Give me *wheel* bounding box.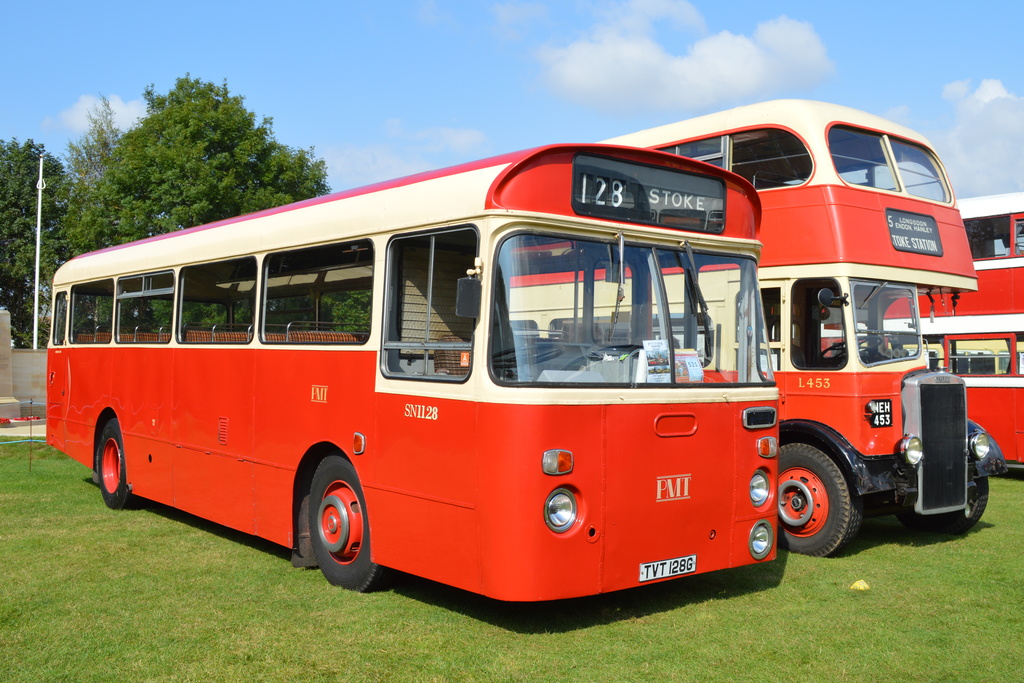
{"x1": 96, "y1": 416, "x2": 143, "y2": 513}.
